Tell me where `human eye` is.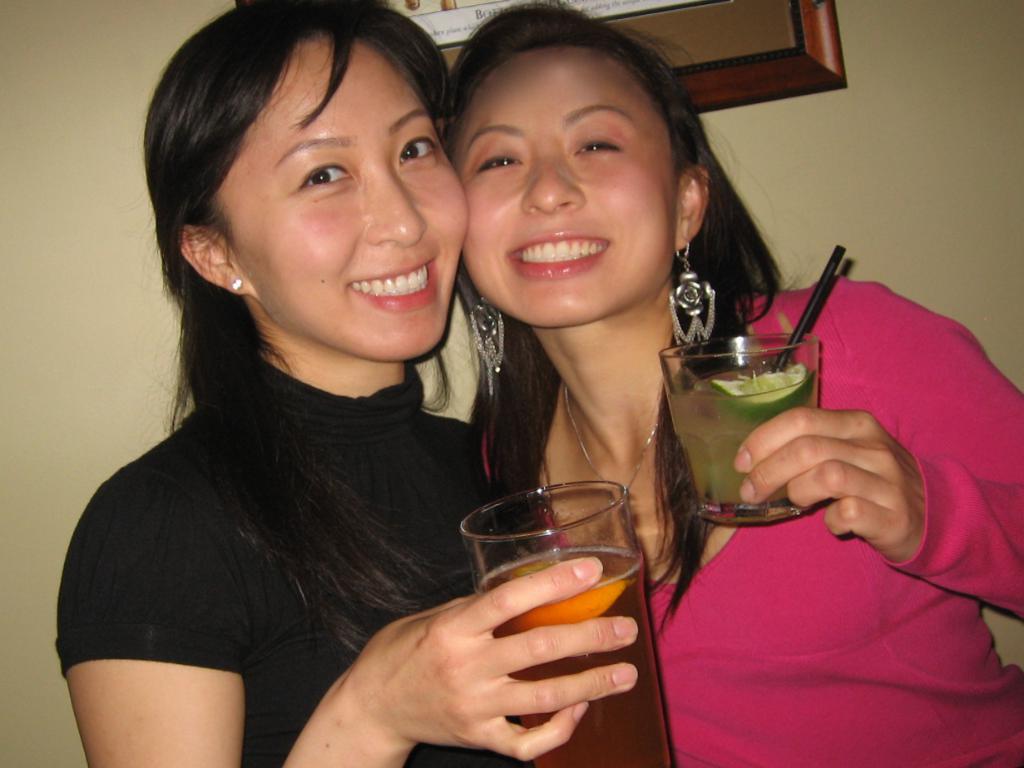
`human eye` is at region(398, 133, 443, 167).
